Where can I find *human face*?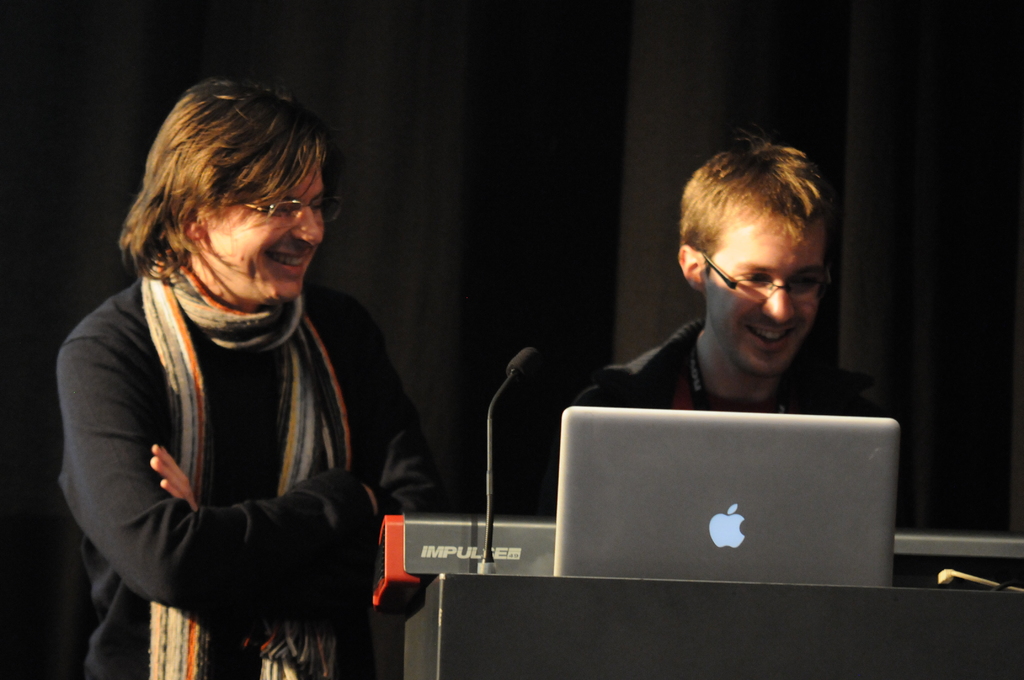
You can find it at 706,210,828,378.
